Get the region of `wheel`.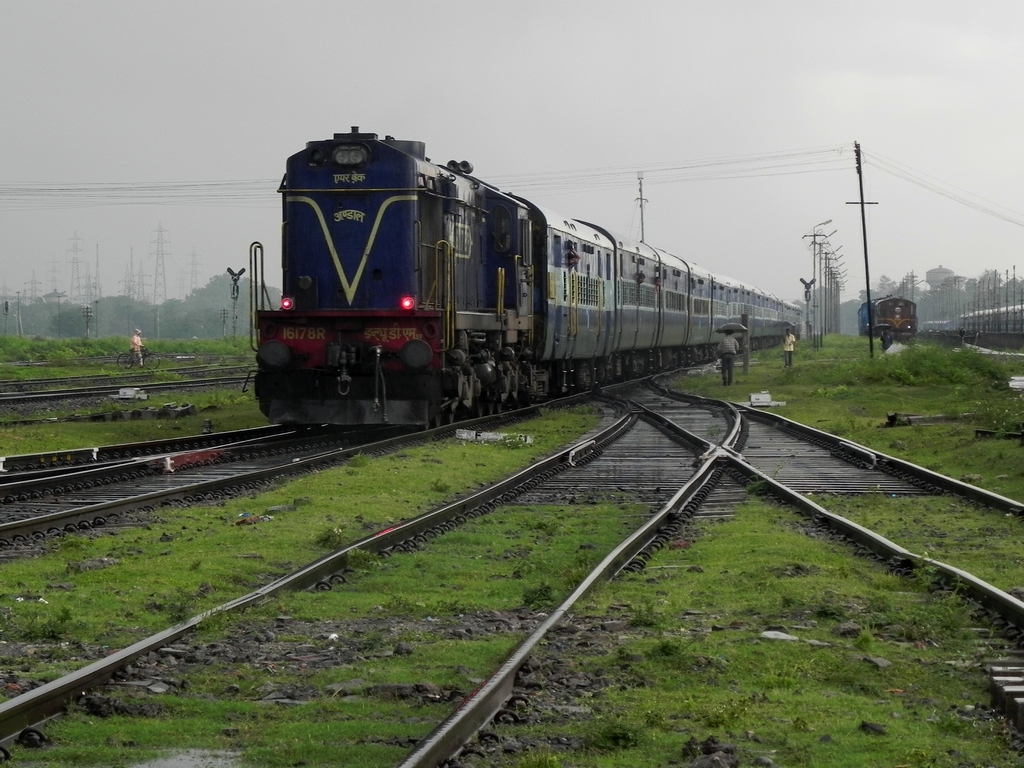
box(486, 402, 495, 414).
